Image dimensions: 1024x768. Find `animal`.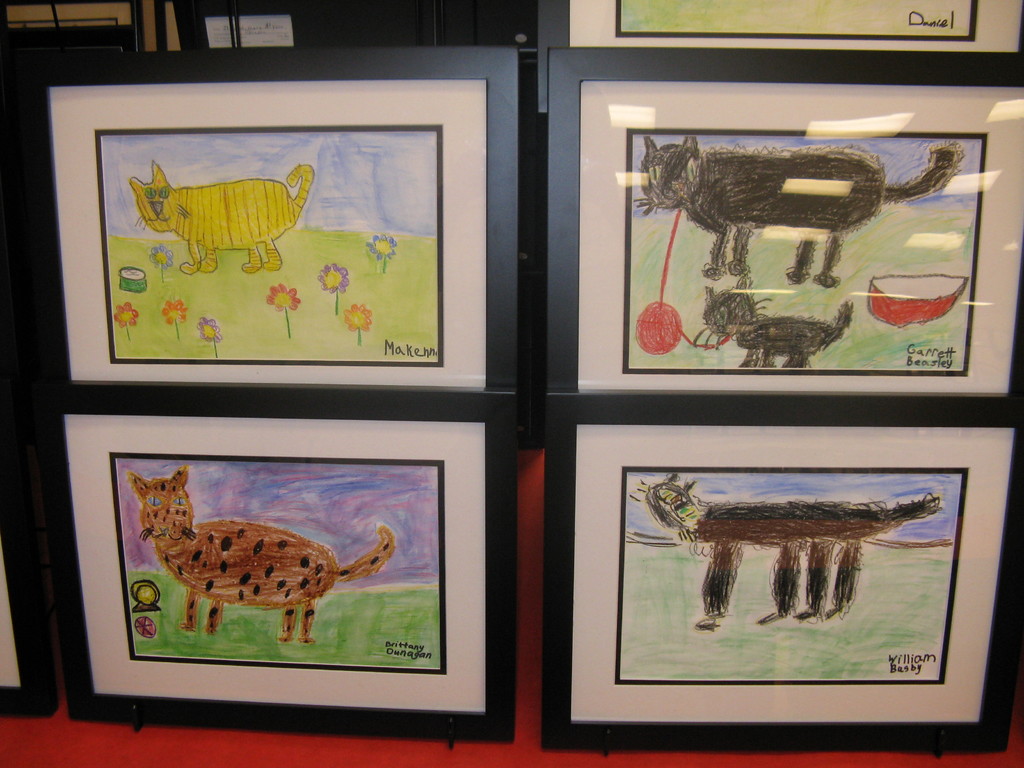
(633, 136, 966, 285).
